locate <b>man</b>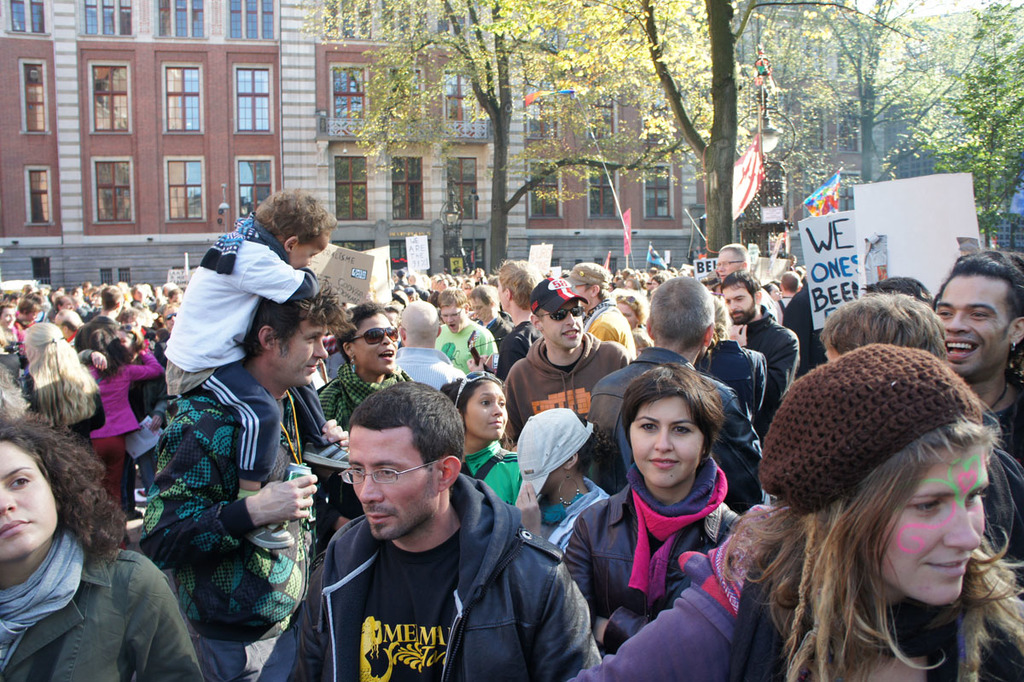
crop(713, 242, 778, 318)
